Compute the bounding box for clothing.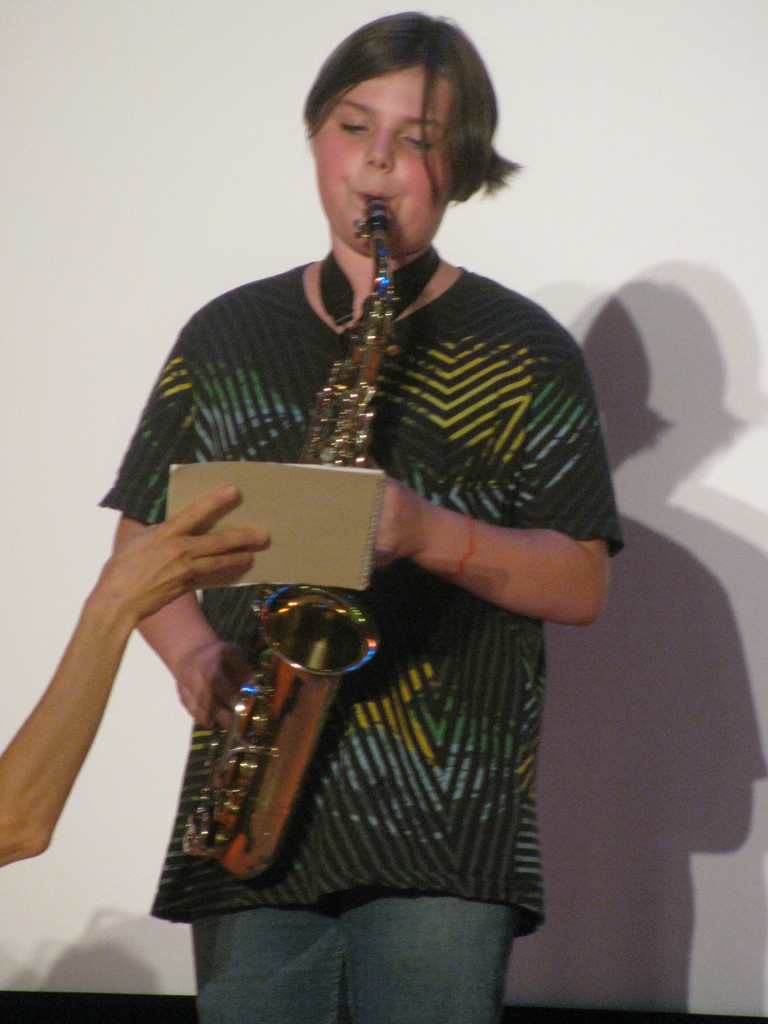
93, 263, 646, 1022.
